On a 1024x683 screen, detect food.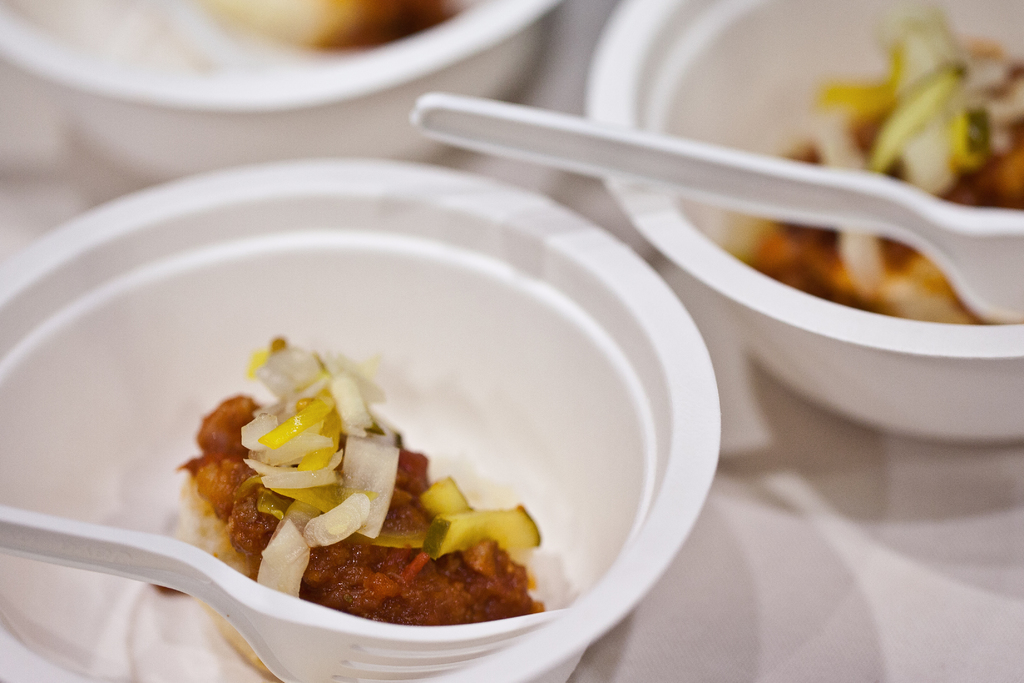
Rect(148, 334, 541, 682).
